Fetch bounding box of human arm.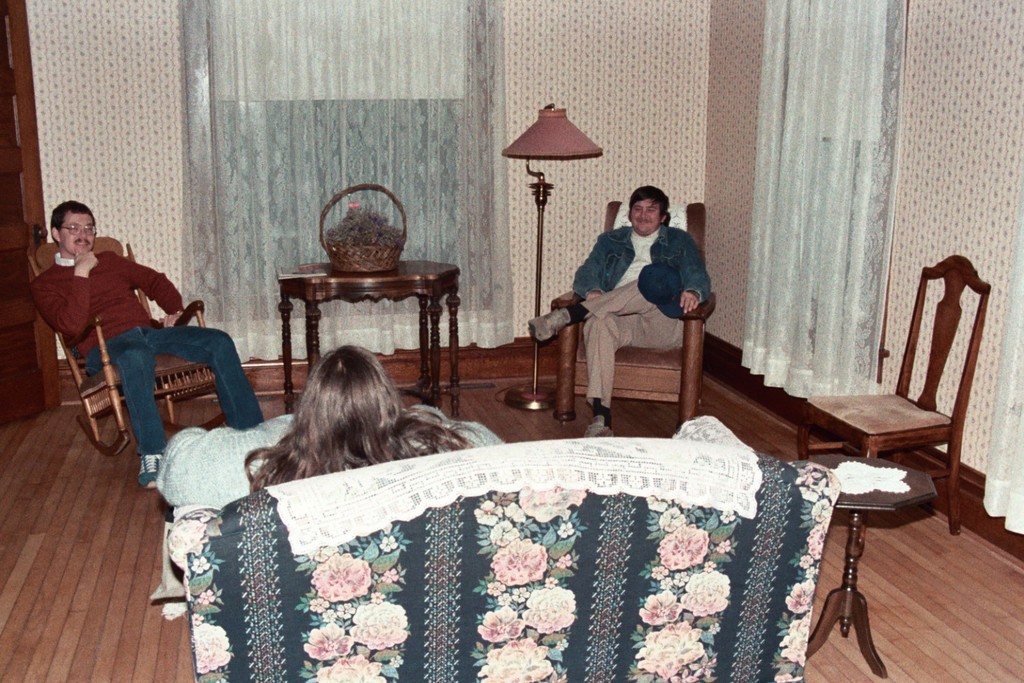
Bbox: x1=571 y1=236 x2=602 y2=298.
